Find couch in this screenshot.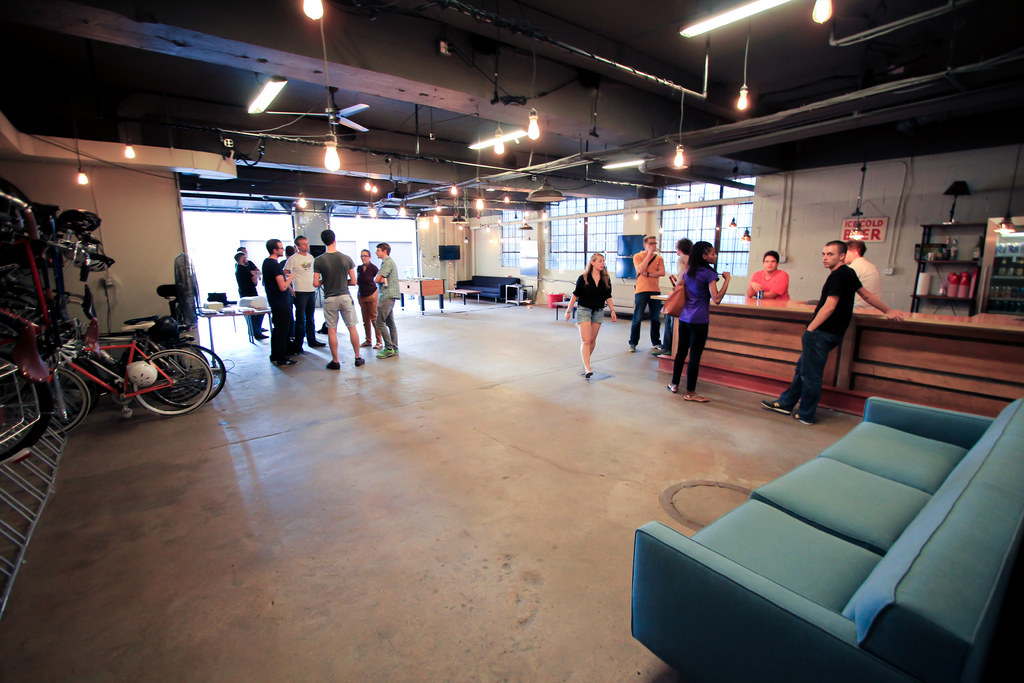
The bounding box for couch is bbox(457, 273, 525, 303).
